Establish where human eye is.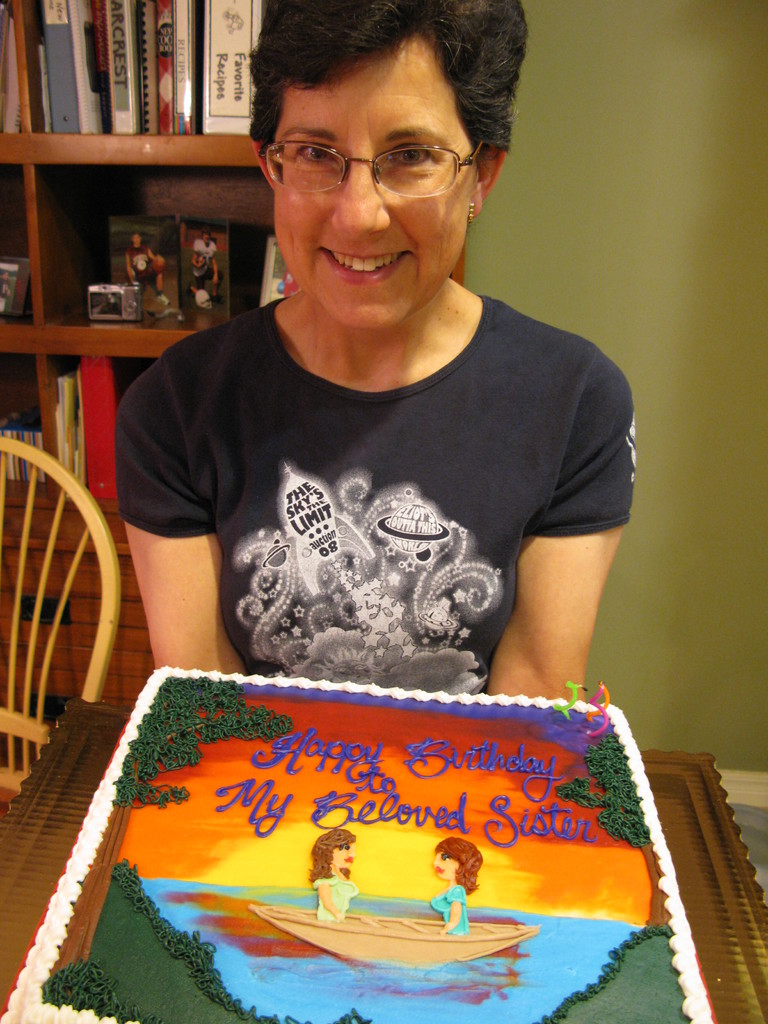
Established at {"left": 280, "top": 135, "right": 334, "bottom": 168}.
